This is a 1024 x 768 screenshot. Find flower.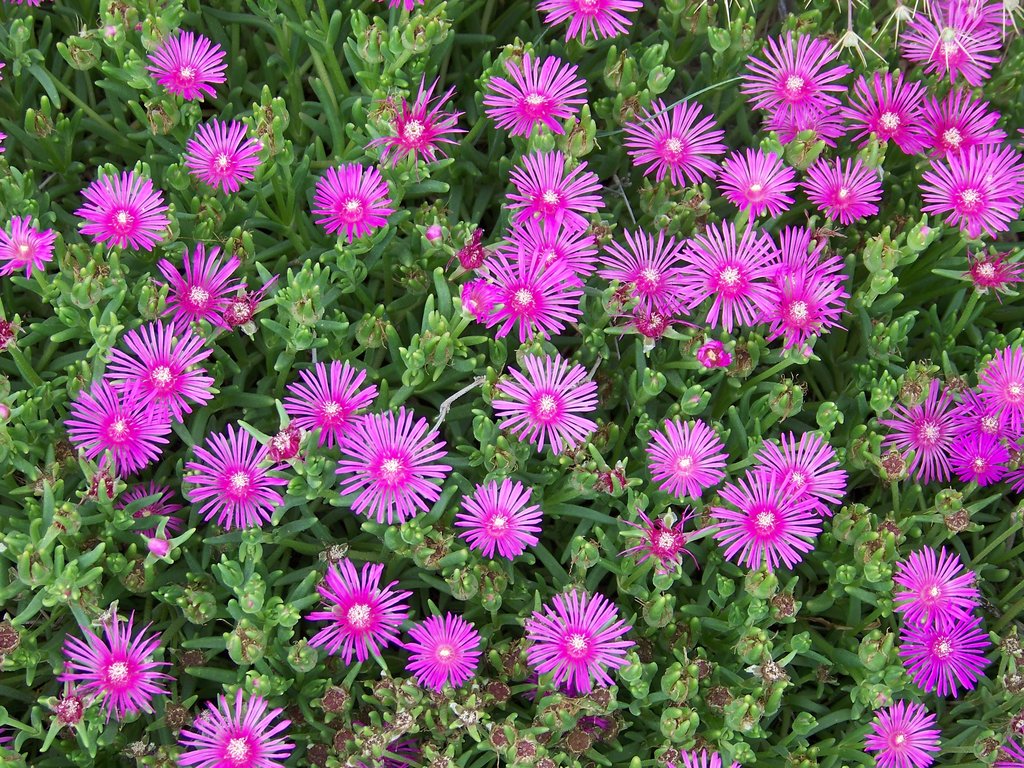
Bounding box: box=[915, 141, 1023, 232].
